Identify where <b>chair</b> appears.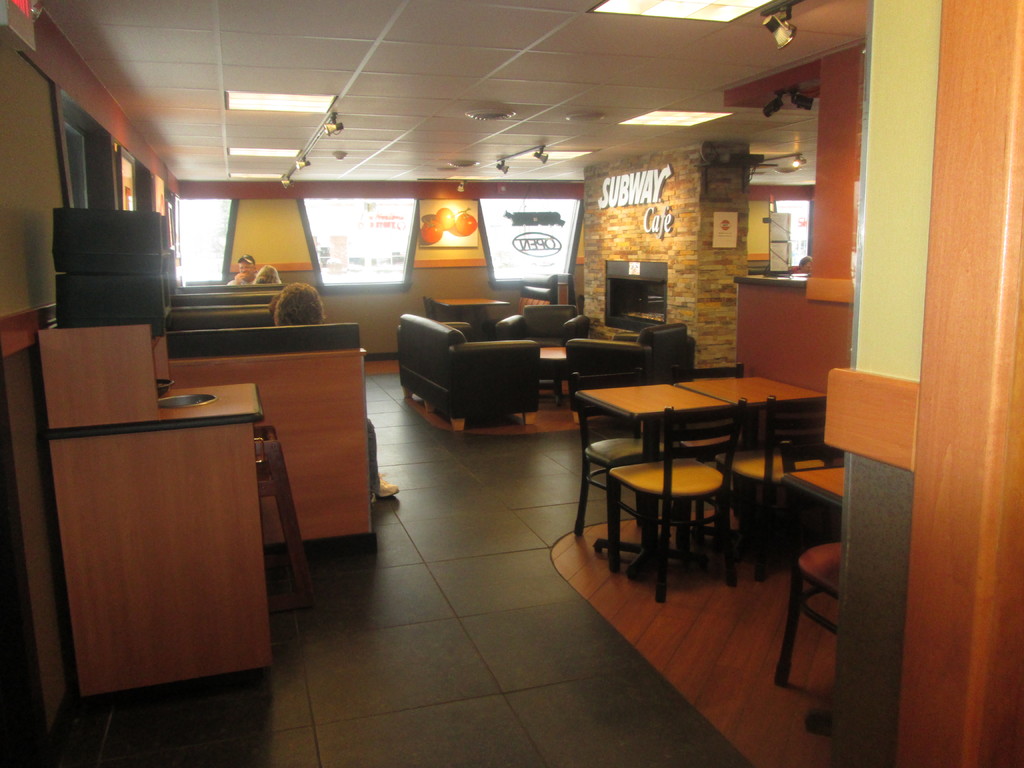
Appears at x1=495, y1=300, x2=586, y2=388.
